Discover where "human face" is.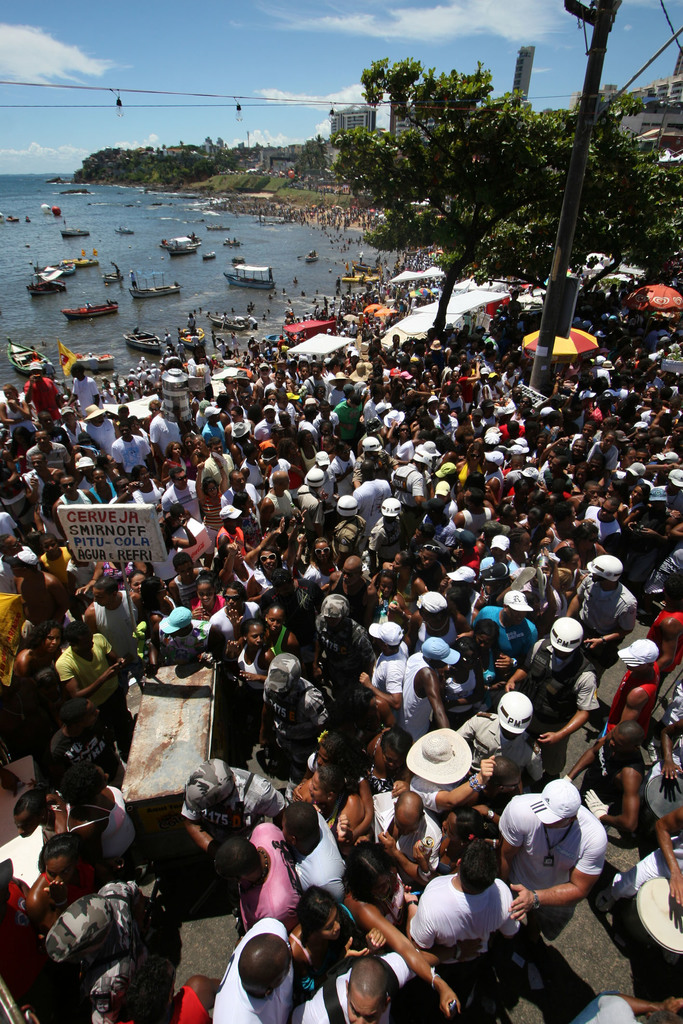
Discovered at detection(489, 351, 497, 362).
